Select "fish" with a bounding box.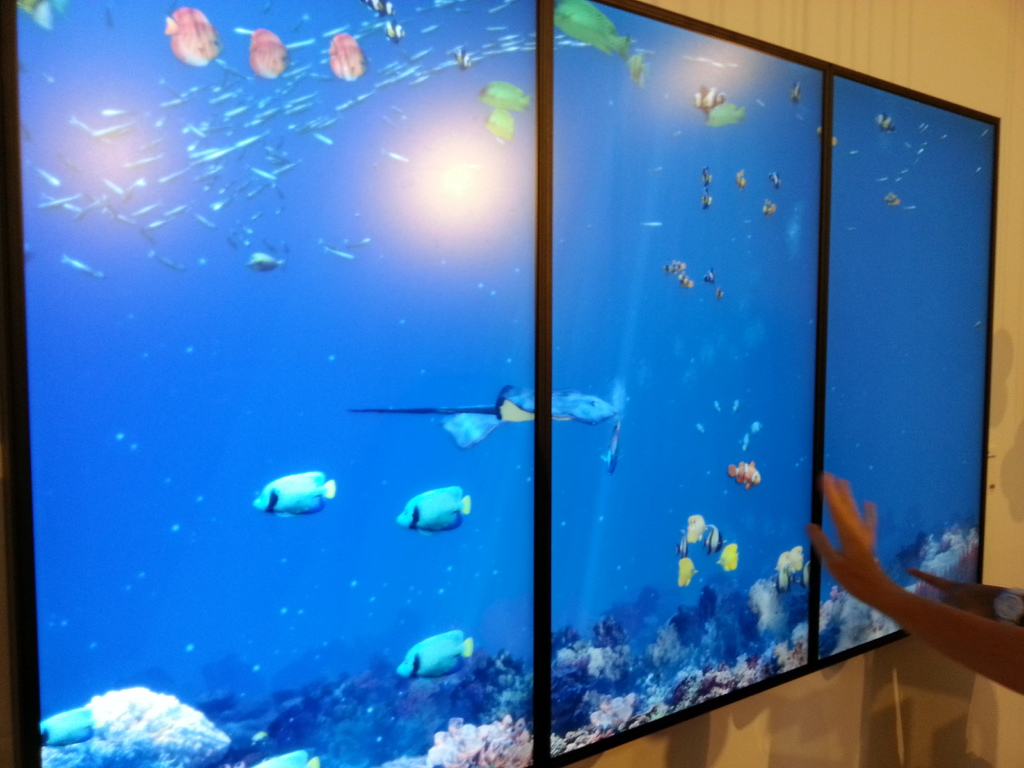
bbox(250, 471, 337, 518).
